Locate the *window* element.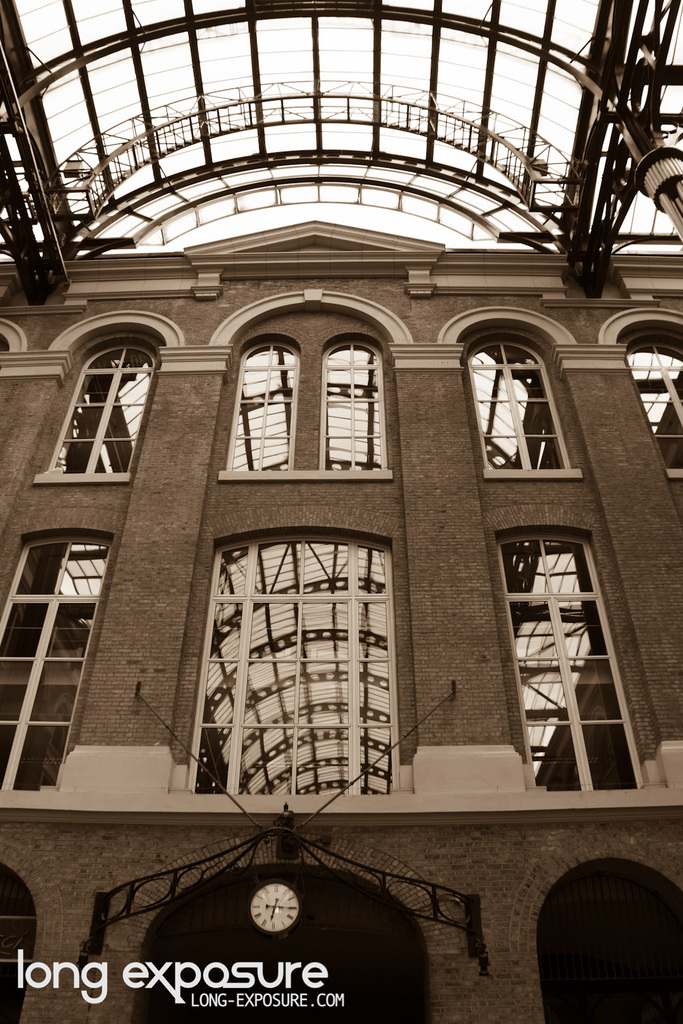
Element bbox: bbox(462, 340, 574, 468).
